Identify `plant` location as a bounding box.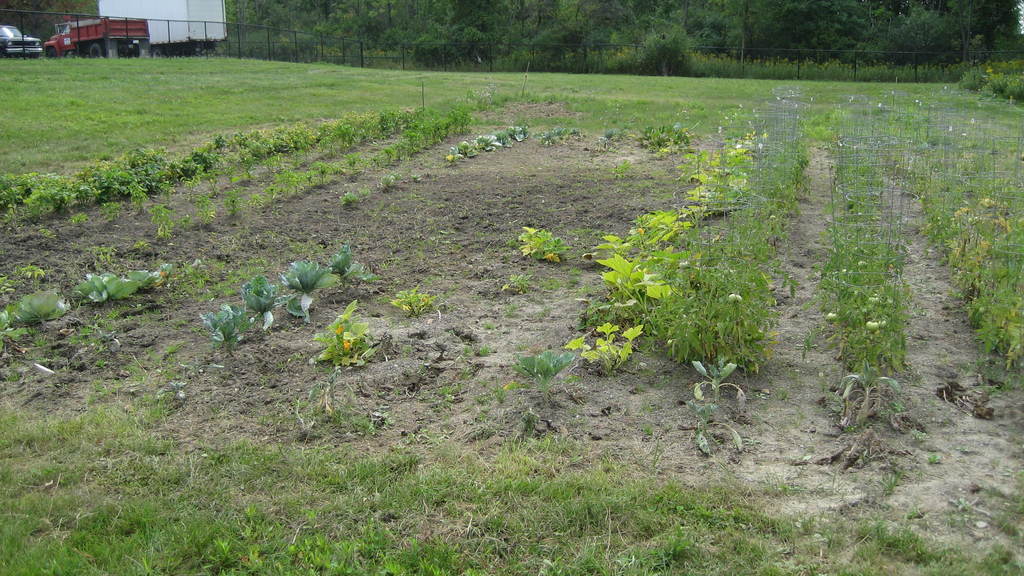
l=982, t=71, r=1022, b=99.
